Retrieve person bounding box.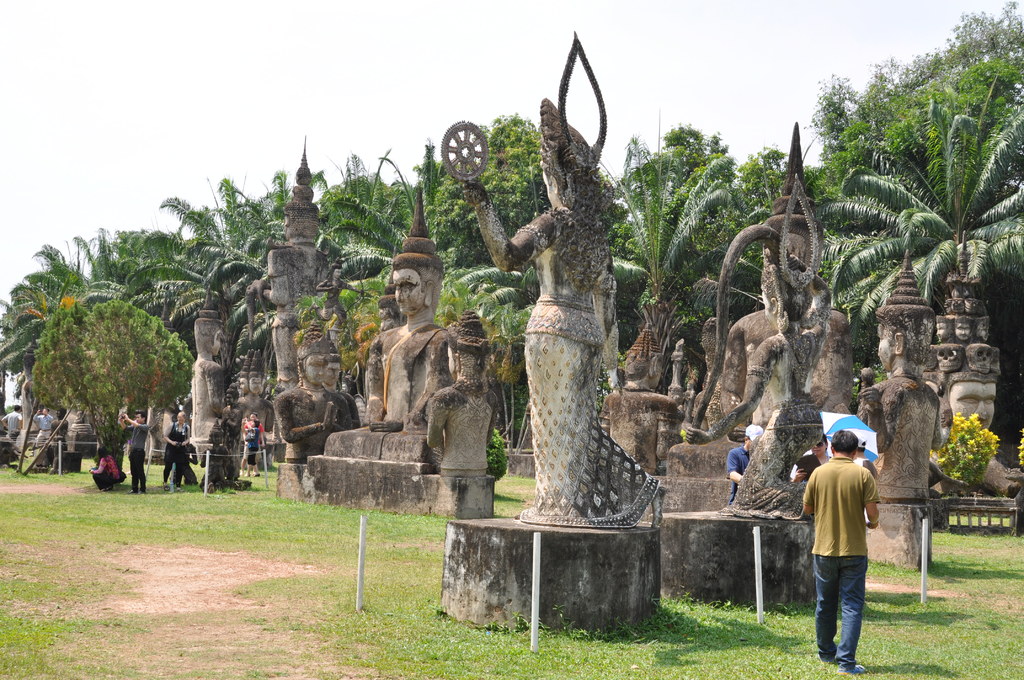
Bounding box: BBox(428, 304, 499, 471).
